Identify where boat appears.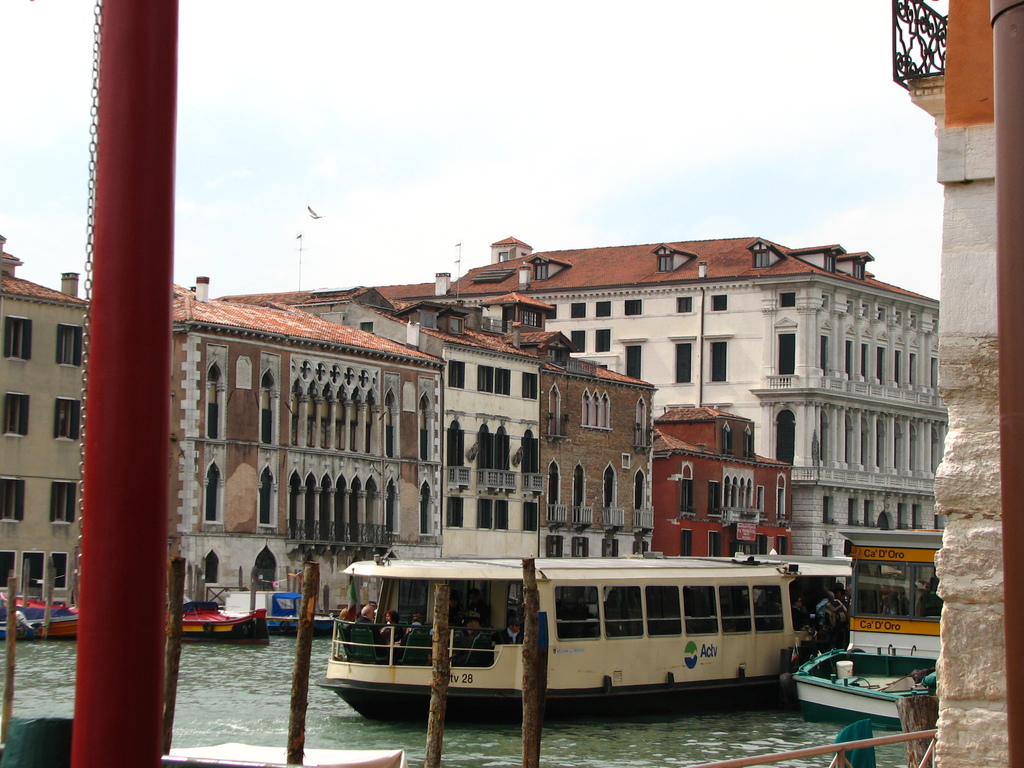
Appears at 9 586 80 632.
